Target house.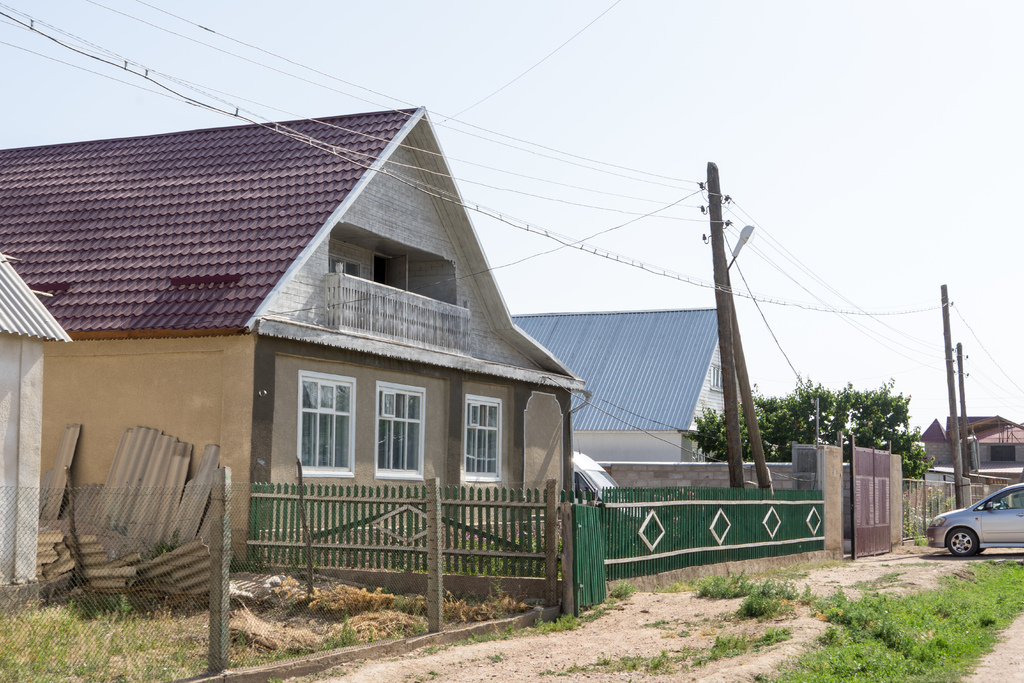
Target region: 0,106,583,564.
